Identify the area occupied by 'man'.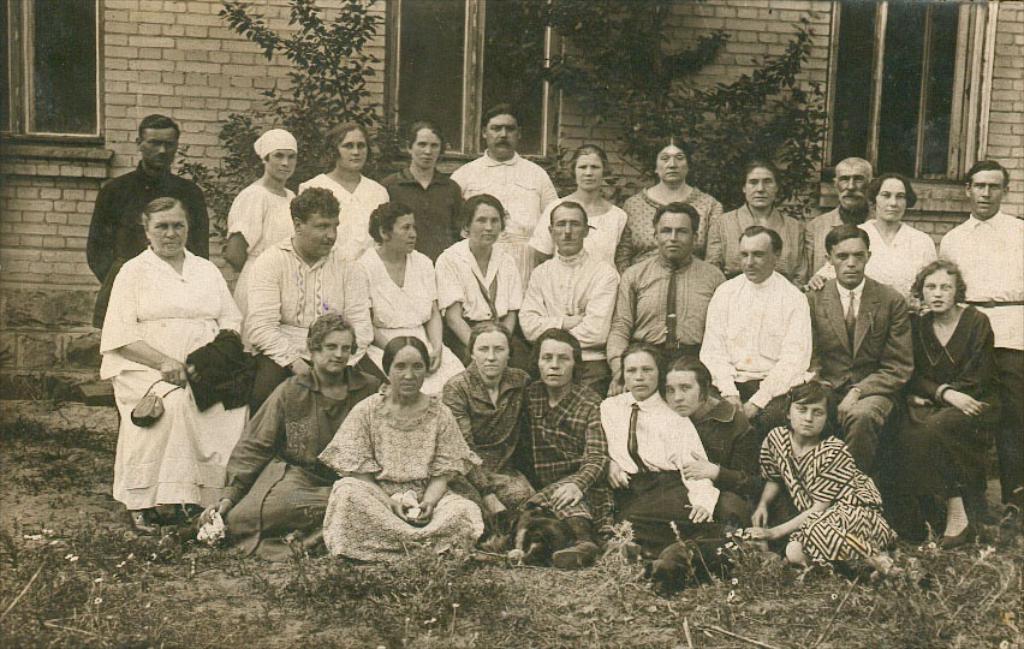
Area: {"x1": 596, "y1": 196, "x2": 731, "y2": 401}.
